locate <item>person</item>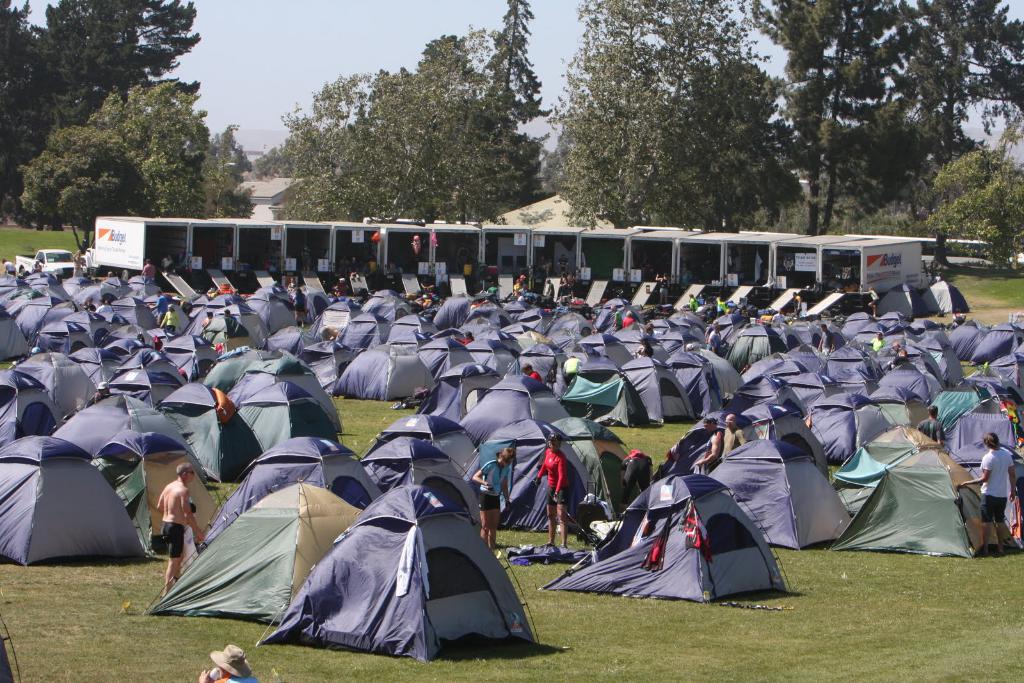
bbox=(468, 443, 511, 548)
